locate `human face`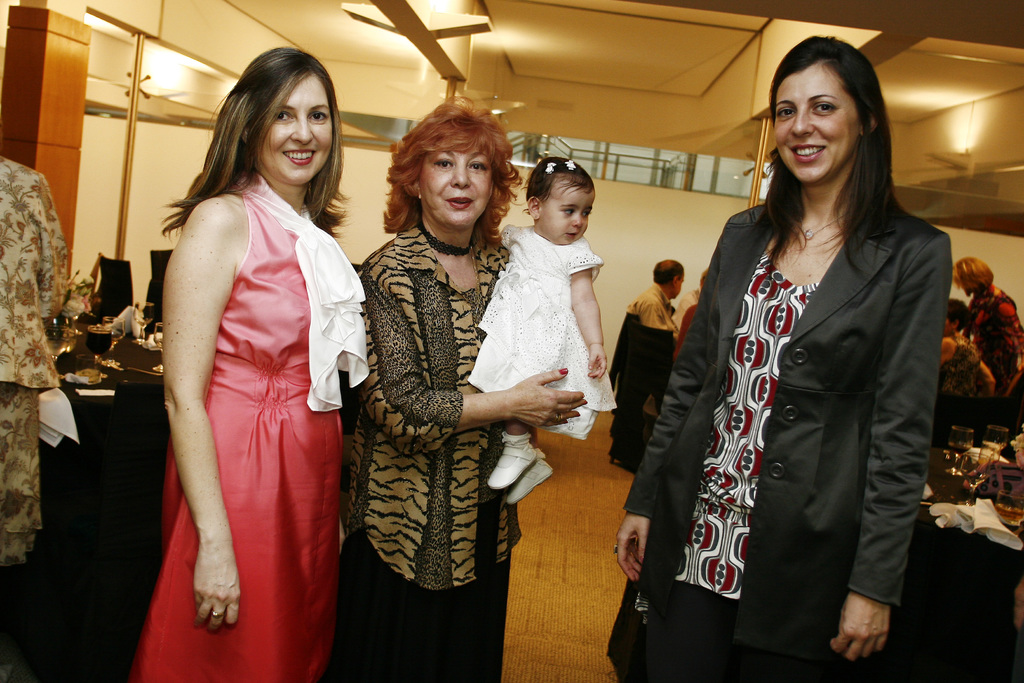
left=772, top=55, right=863, bottom=183
